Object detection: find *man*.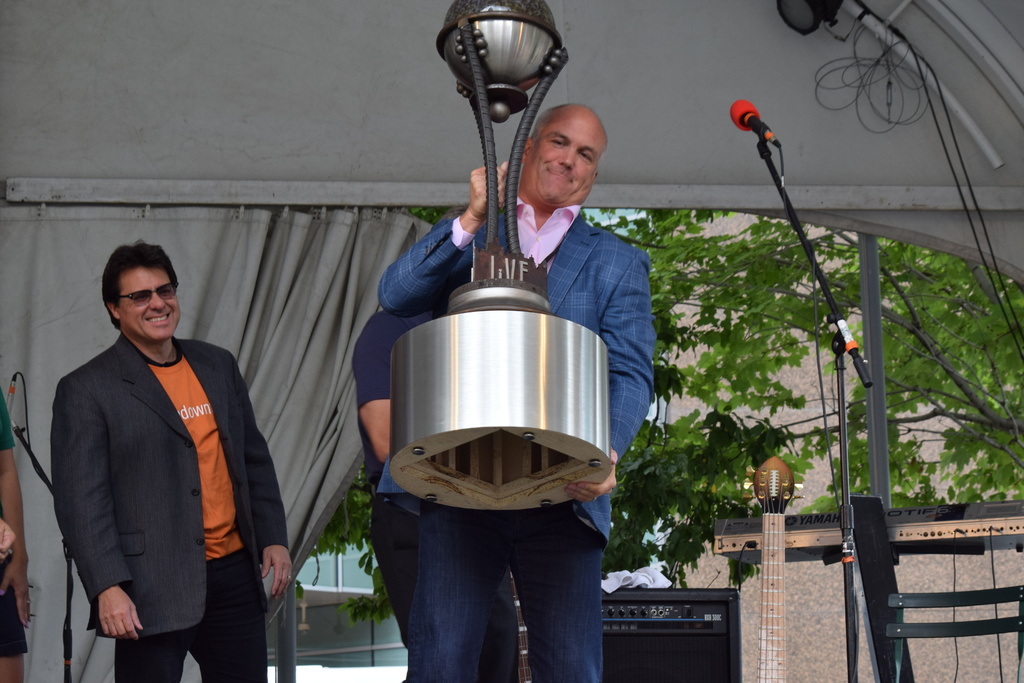
<bbox>347, 304, 517, 682</bbox>.
